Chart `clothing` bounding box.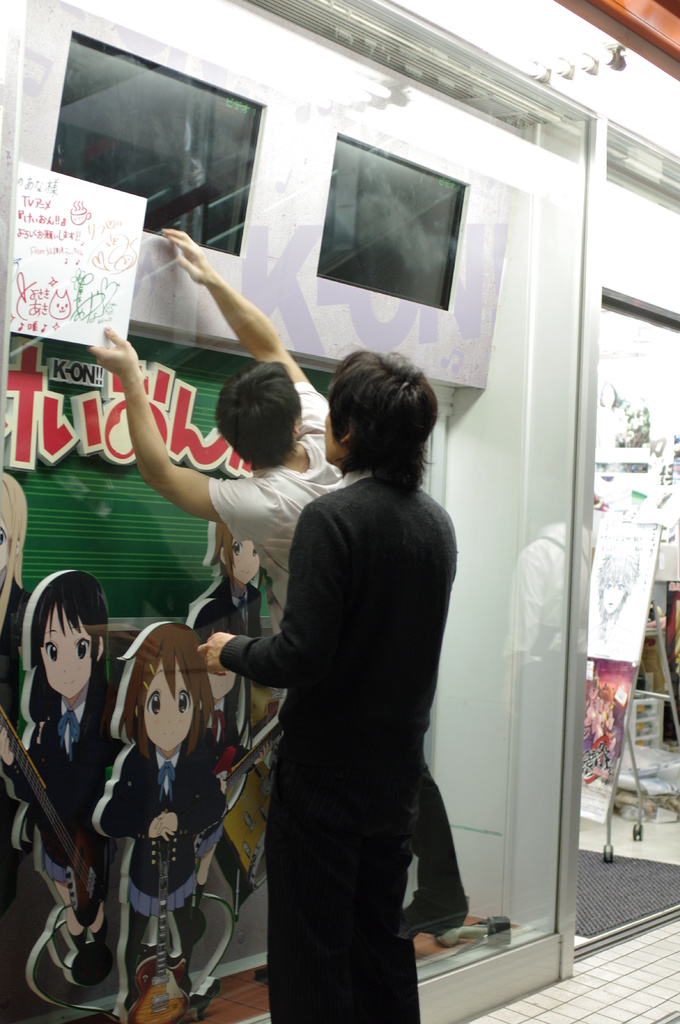
Charted: select_region(182, 575, 261, 900).
